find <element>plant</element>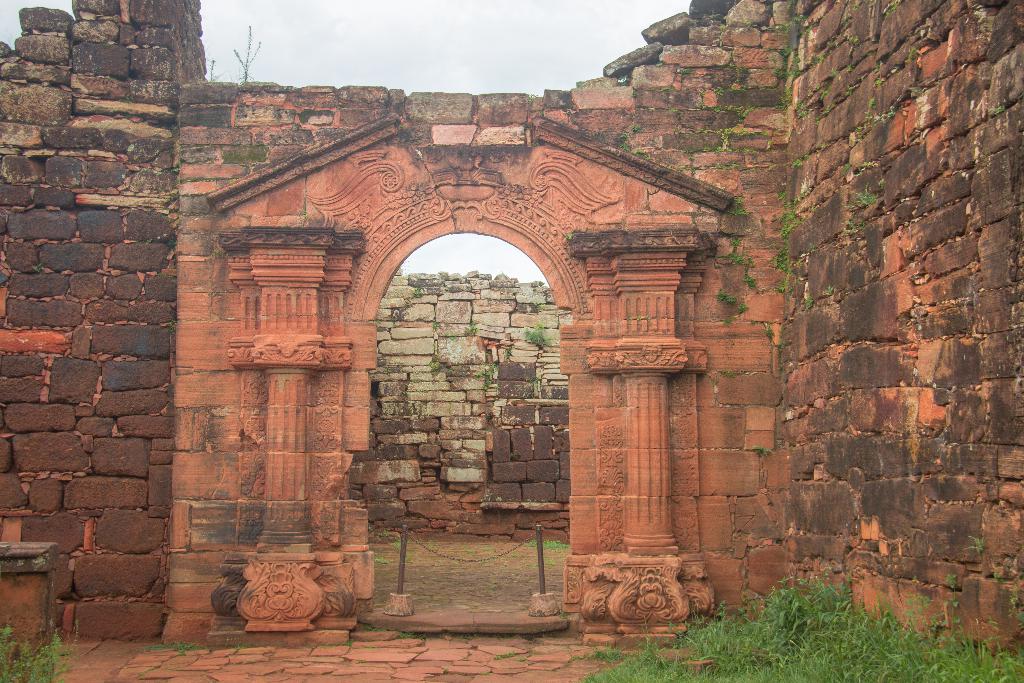
419:557:424:560
